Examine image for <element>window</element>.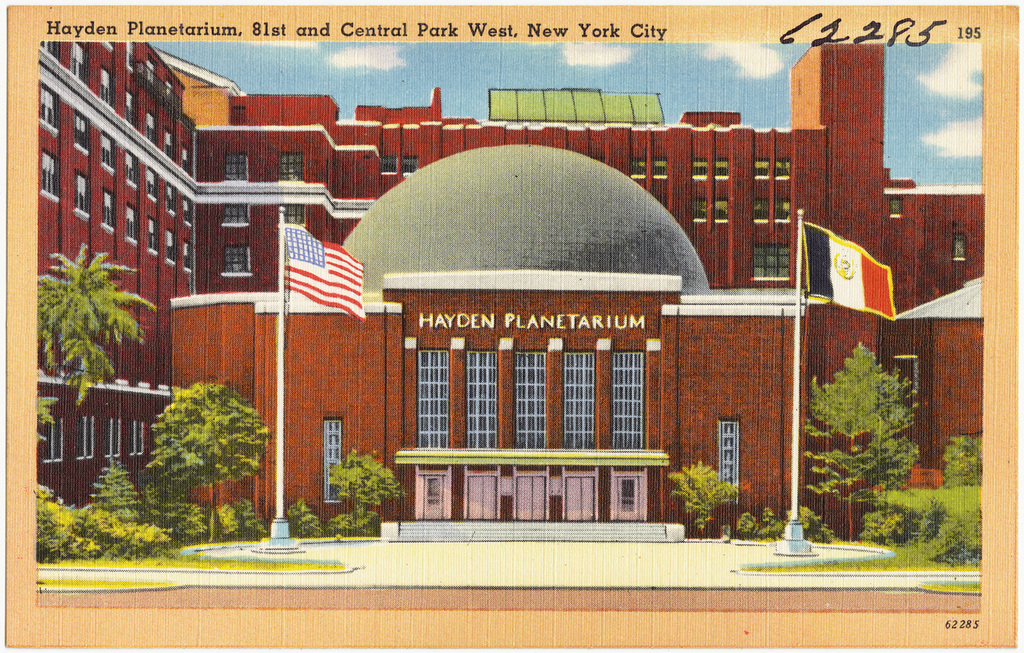
Examination result: locate(225, 153, 255, 177).
